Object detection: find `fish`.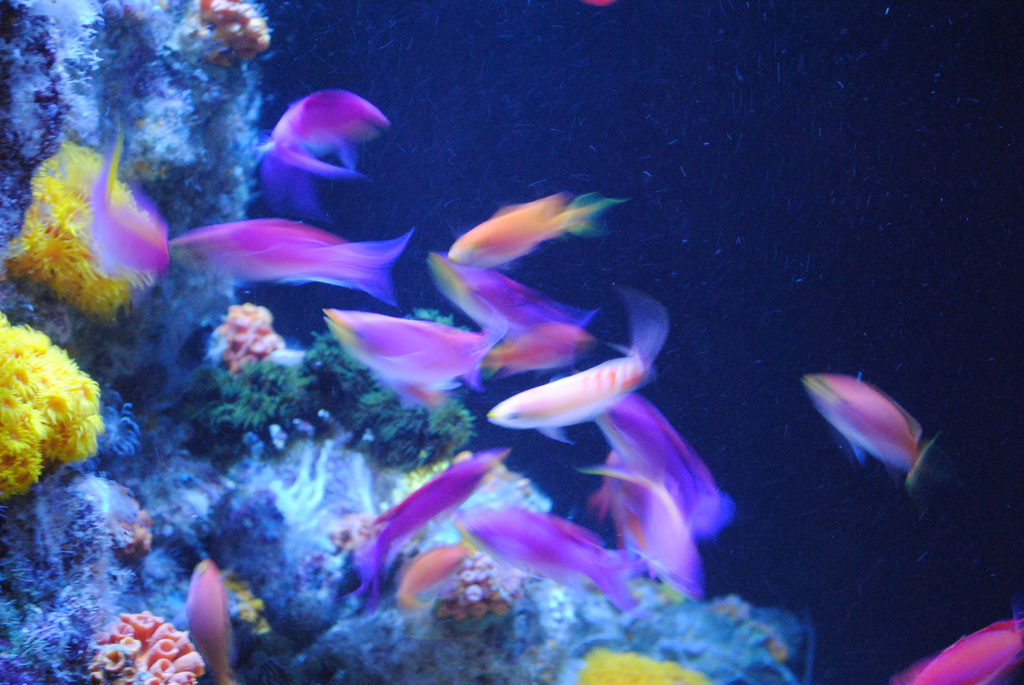
select_region(582, 393, 716, 536).
